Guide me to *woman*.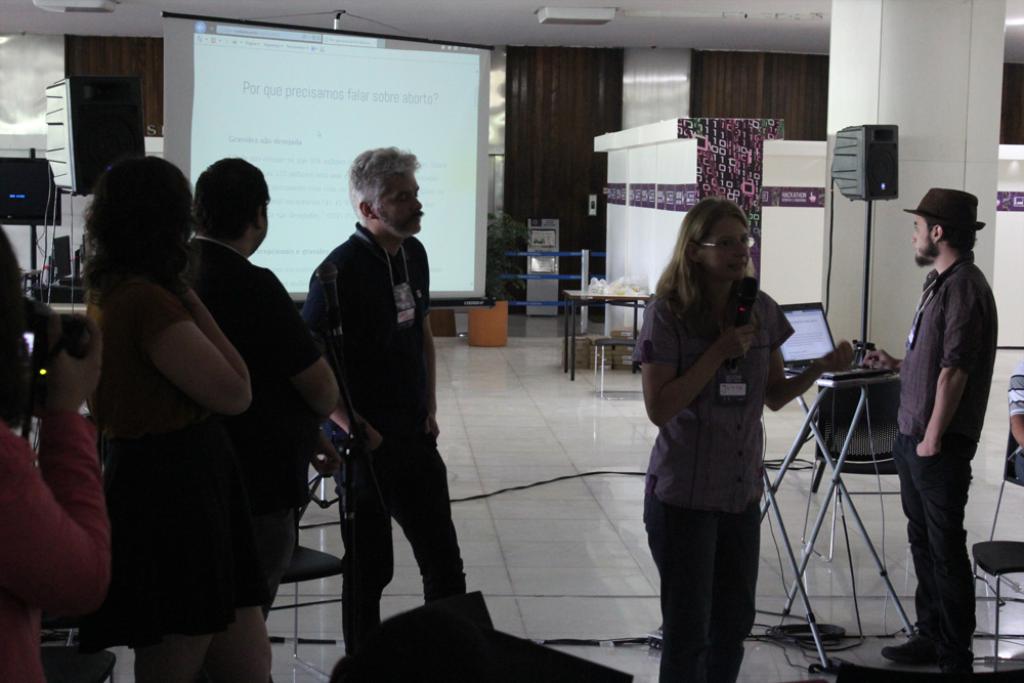
Guidance: x1=80, y1=150, x2=274, y2=682.
